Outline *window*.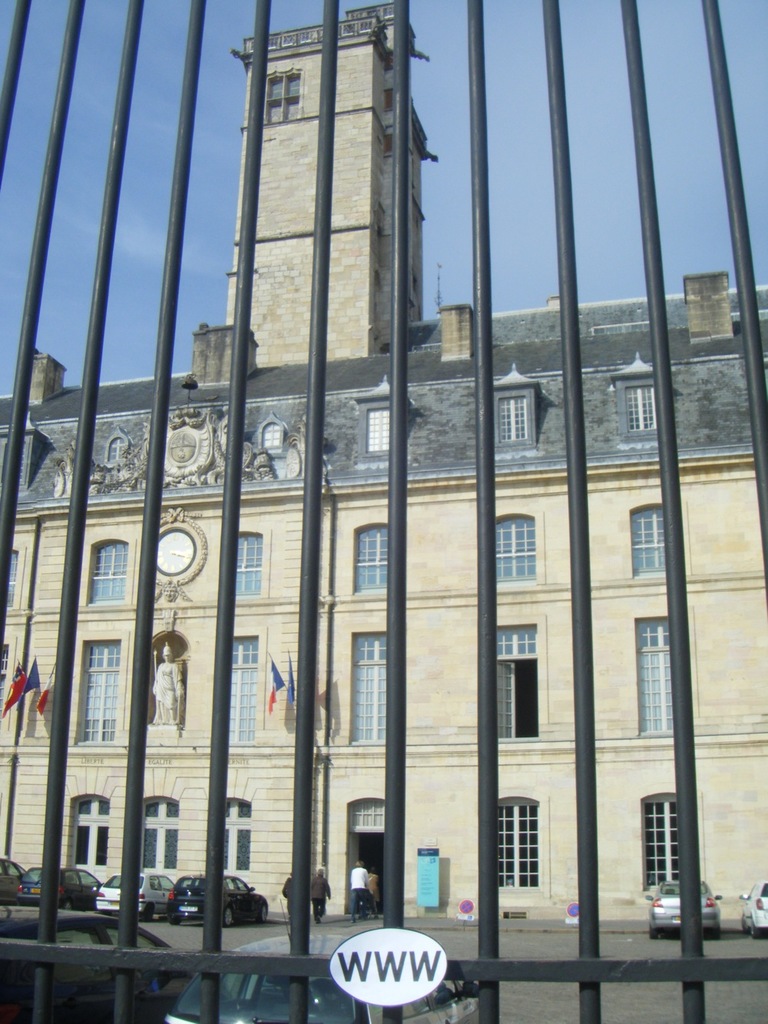
Outline: <box>138,795,182,874</box>.
